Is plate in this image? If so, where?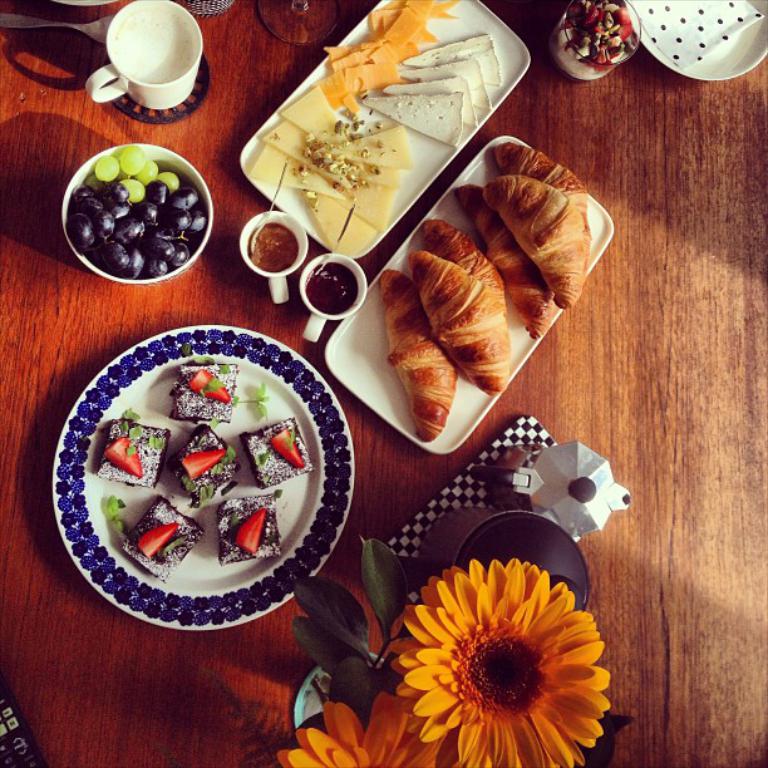
Yes, at 624/0/767/82.
